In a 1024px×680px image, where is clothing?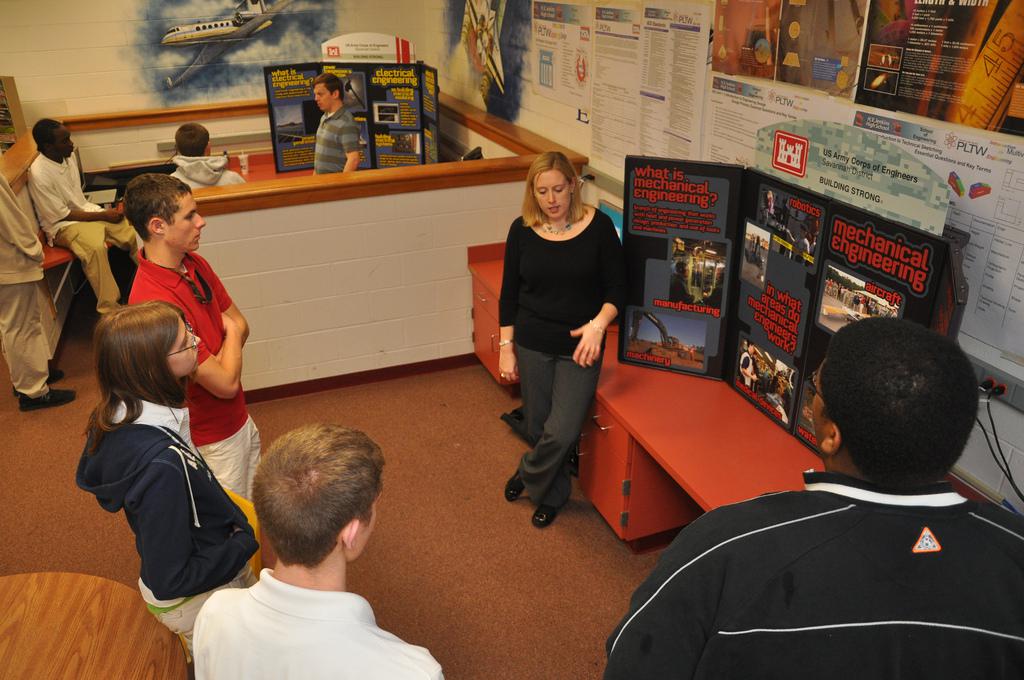
[left=489, top=203, right=641, bottom=508].
